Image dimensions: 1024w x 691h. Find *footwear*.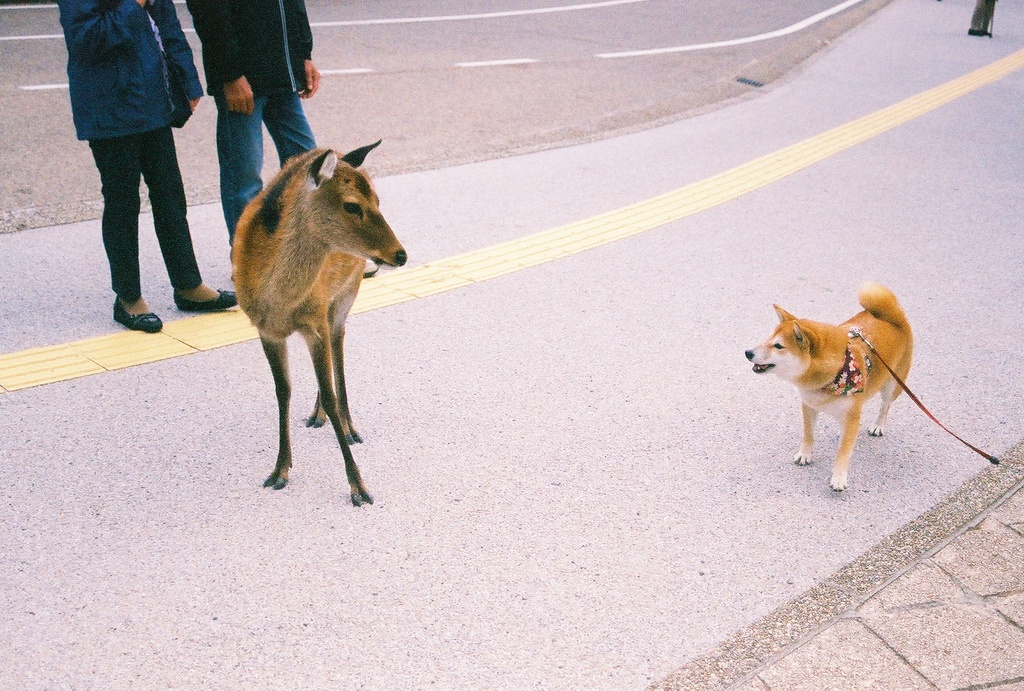
[367, 259, 376, 274].
